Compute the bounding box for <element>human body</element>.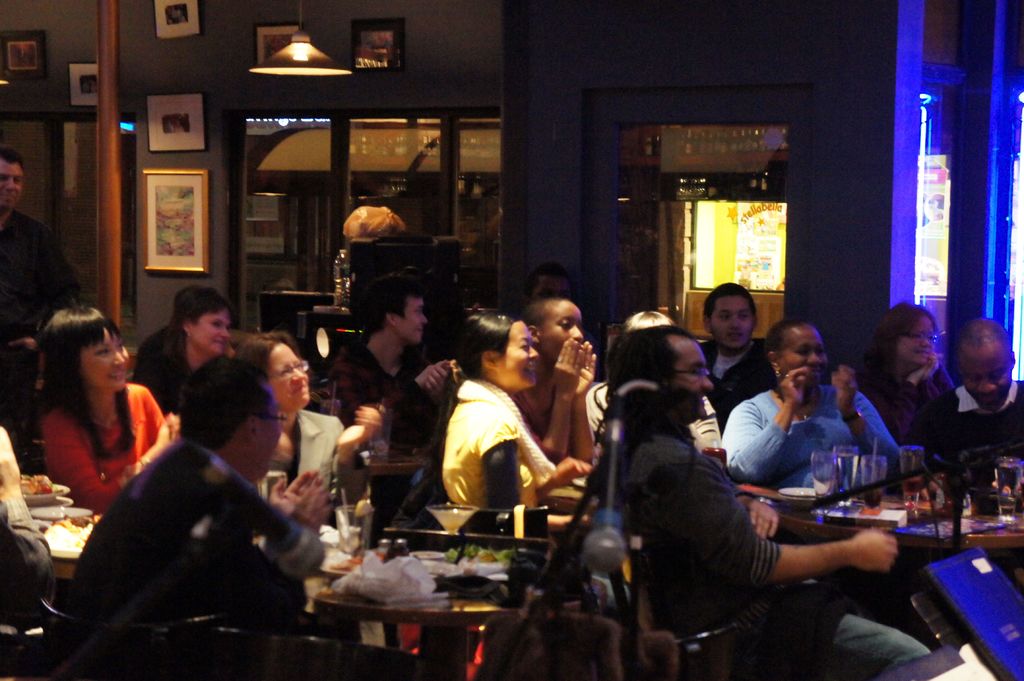
[left=46, top=378, right=180, bottom=515].
